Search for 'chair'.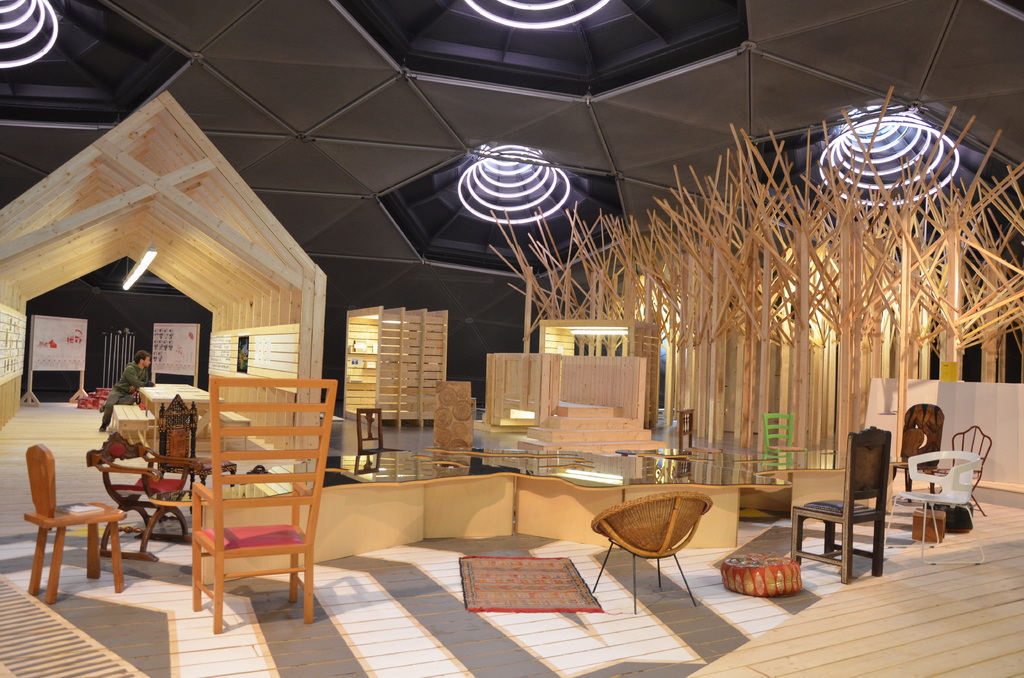
Found at 154,392,241,524.
